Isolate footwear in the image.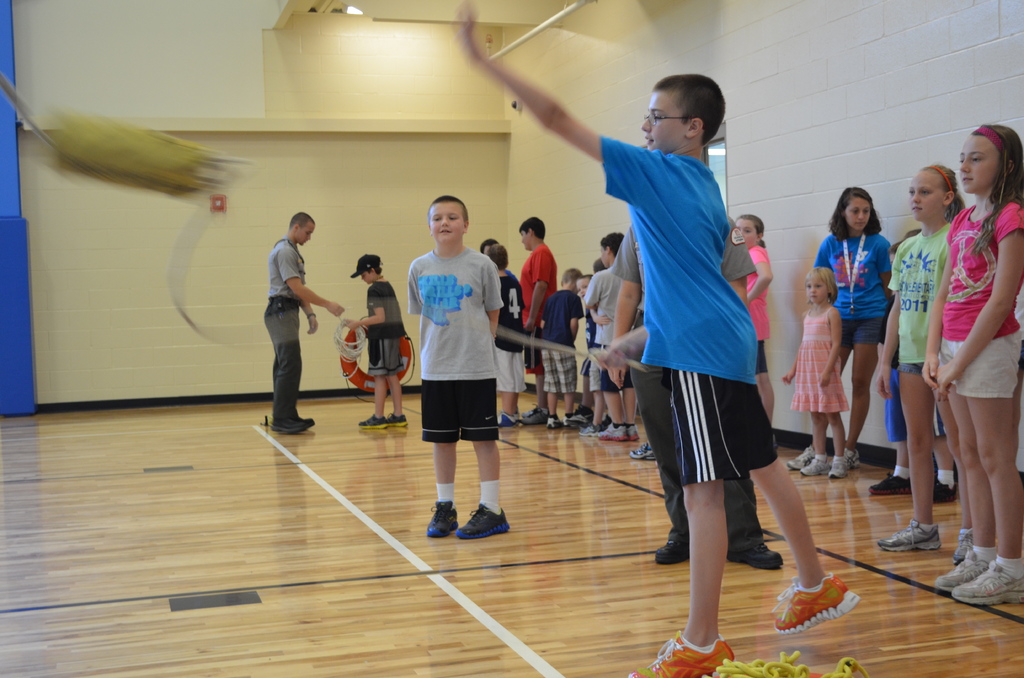
Isolated region: 563 412 589 424.
